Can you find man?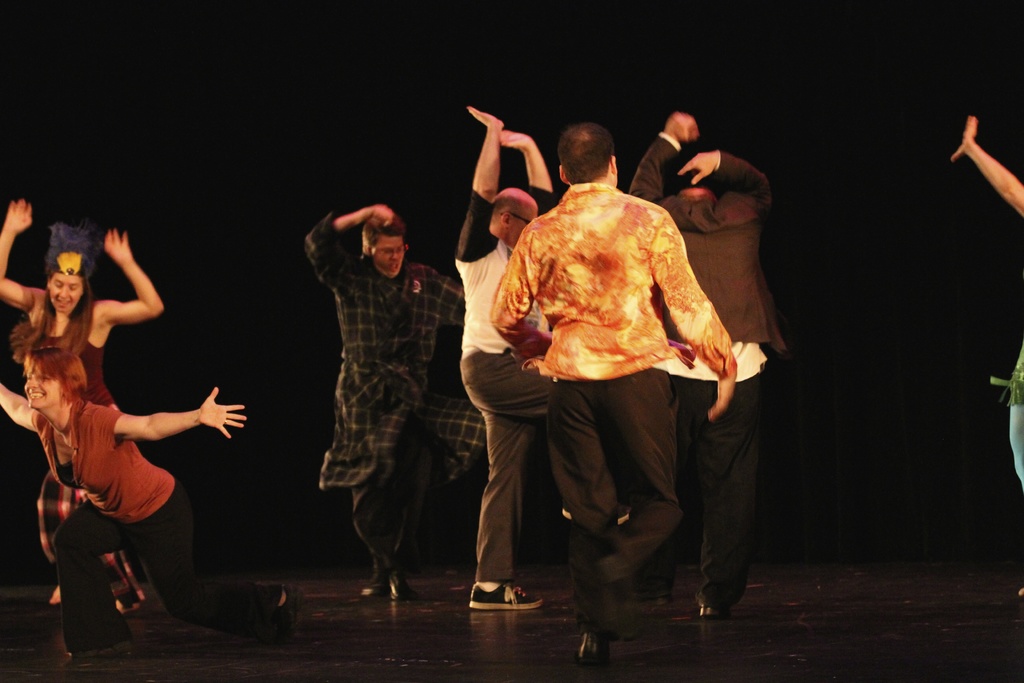
Yes, bounding box: bbox=(492, 122, 737, 666).
